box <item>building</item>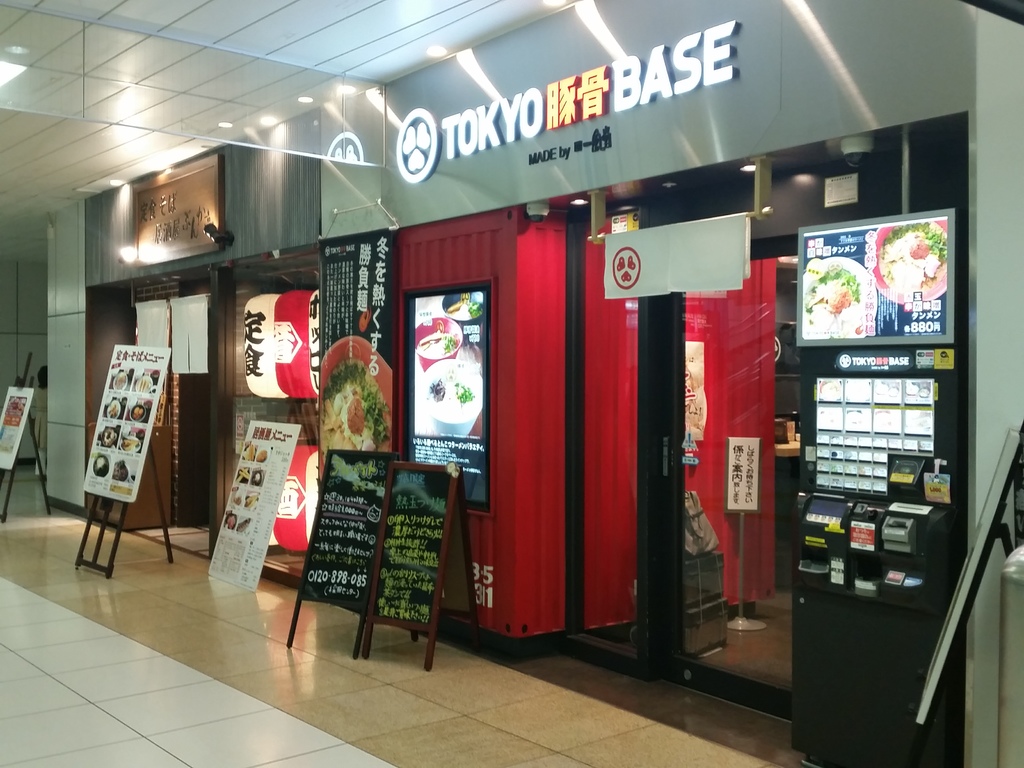
left=0, top=0, right=1023, bottom=767
